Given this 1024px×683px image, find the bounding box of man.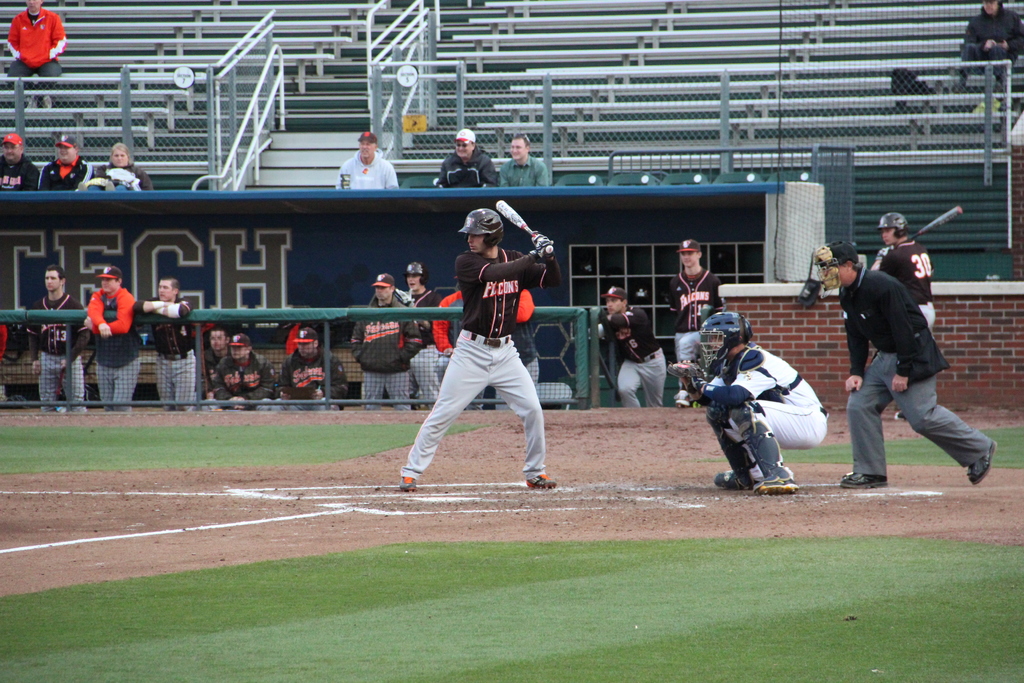
pyautogui.locateOnScreen(396, 208, 557, 491).
